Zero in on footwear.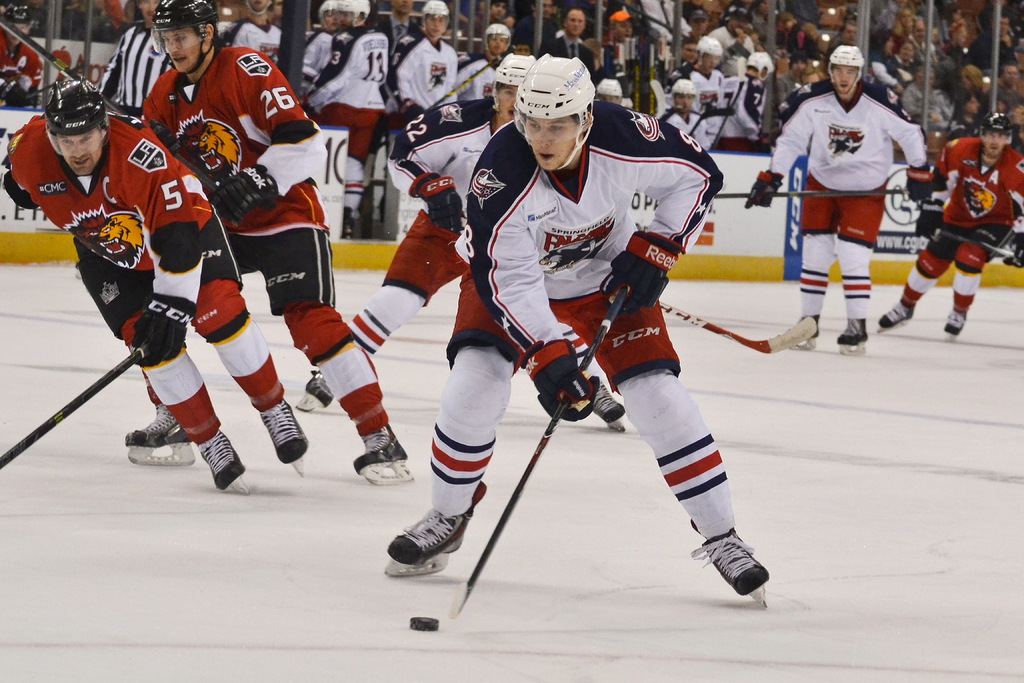
Zeroed in: {"x1": 588, "y1": 378, "x2": 643, "y2": 418}.
